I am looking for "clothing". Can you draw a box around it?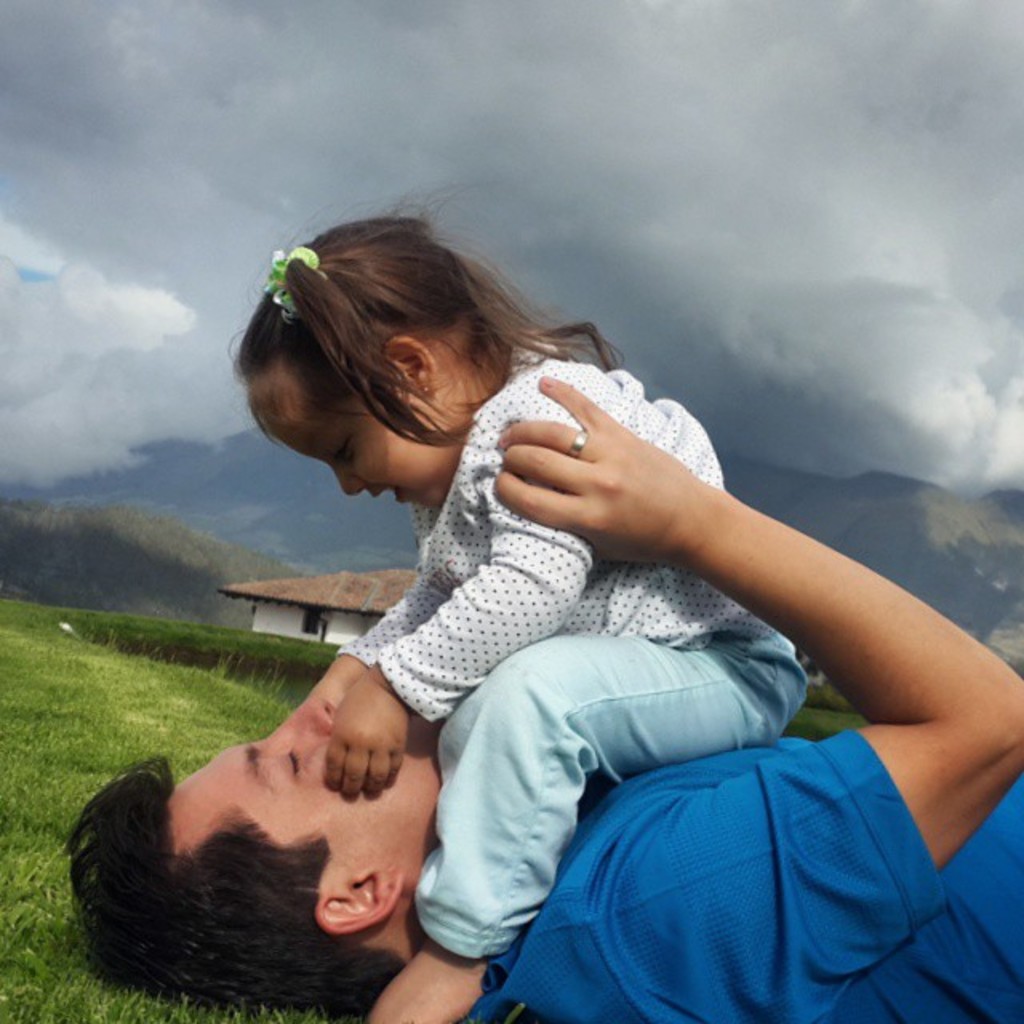
Sure, the bounding box is box=[469, 722, 1022, 1022].
